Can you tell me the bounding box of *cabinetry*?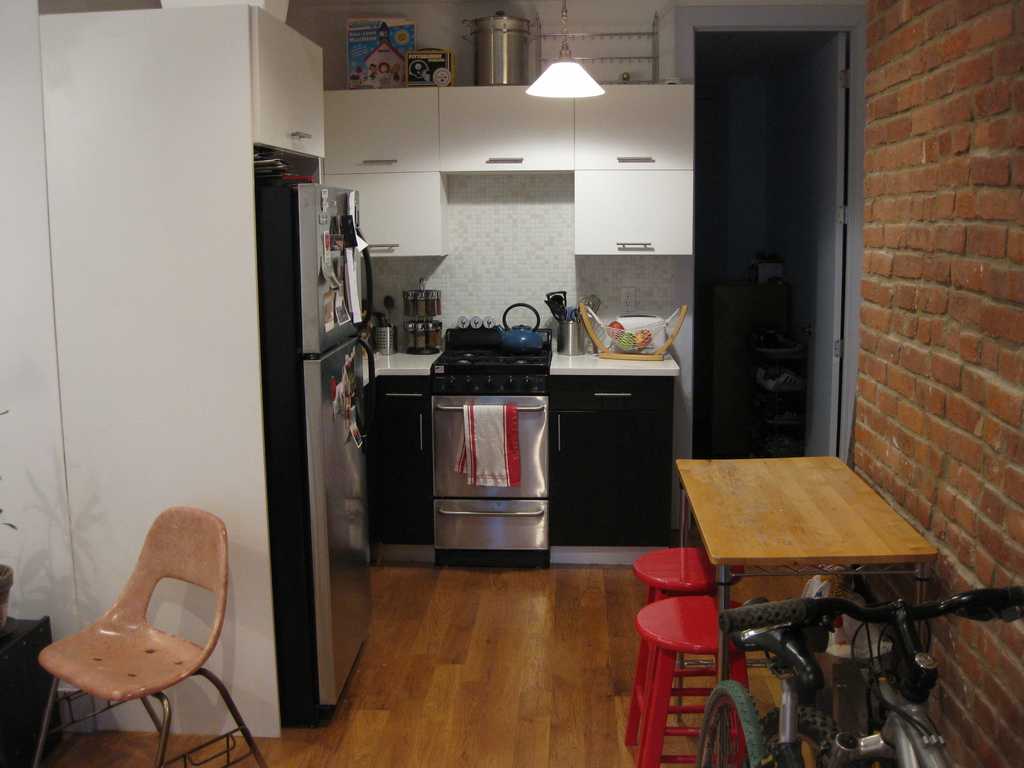
region(318, 173, 452, 264).
